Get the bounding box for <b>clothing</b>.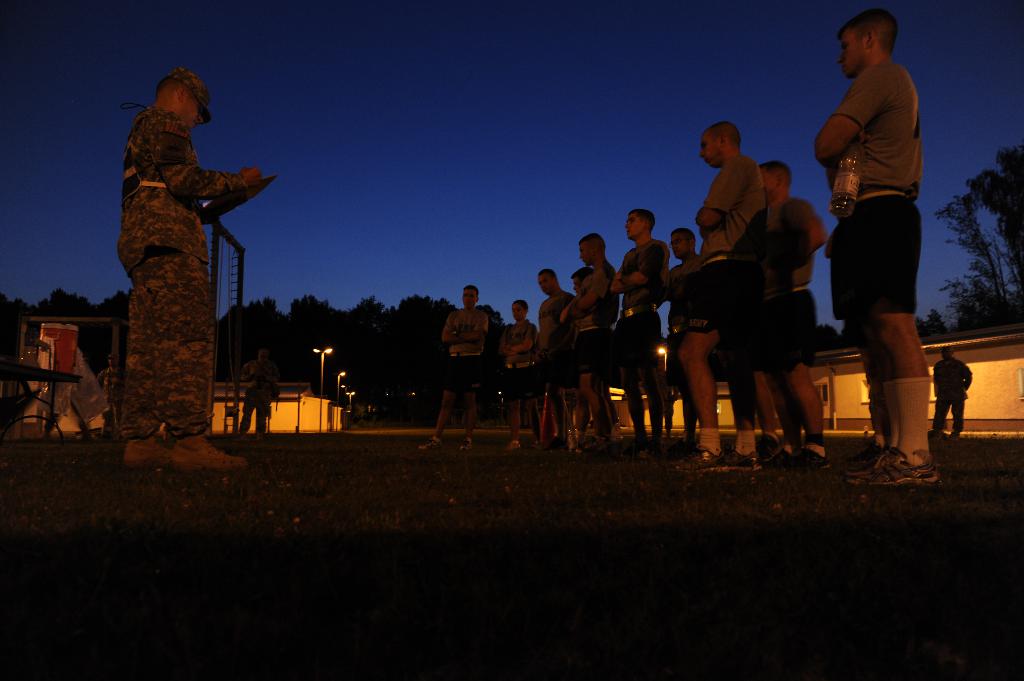
x1=497, y1=321, x2=538, y2=399.
